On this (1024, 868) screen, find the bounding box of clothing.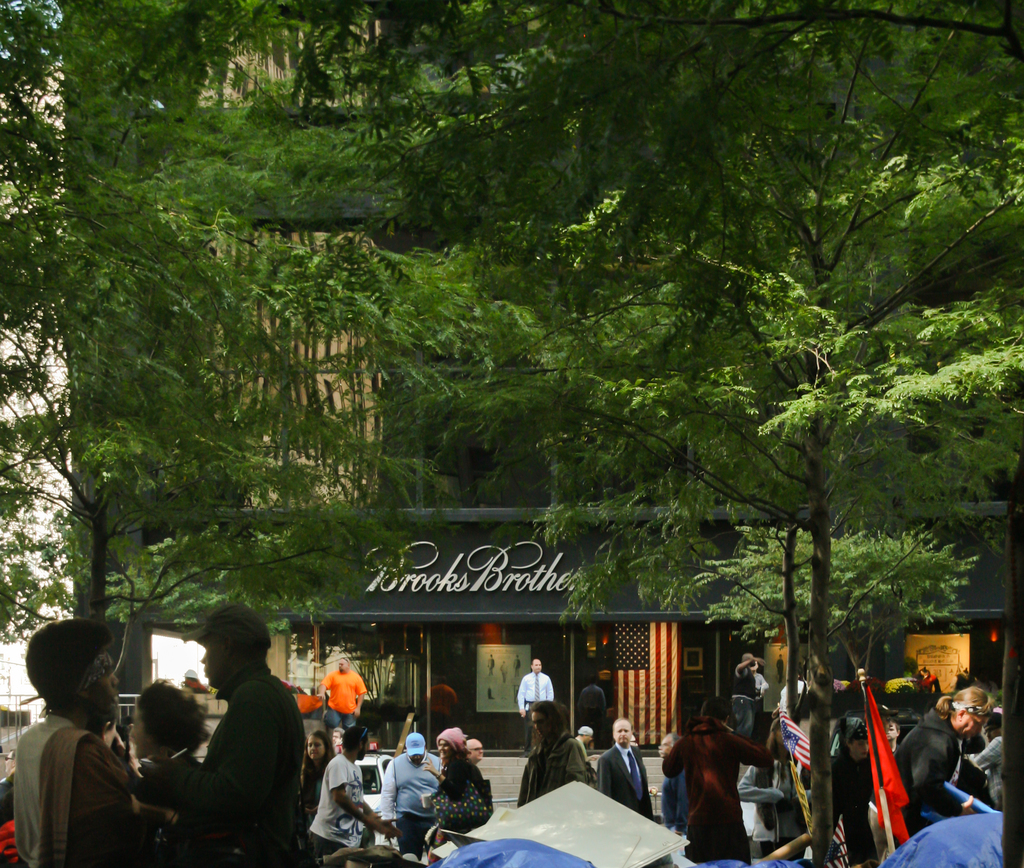
Bounding box: <box>659,762,689,859</box>.
